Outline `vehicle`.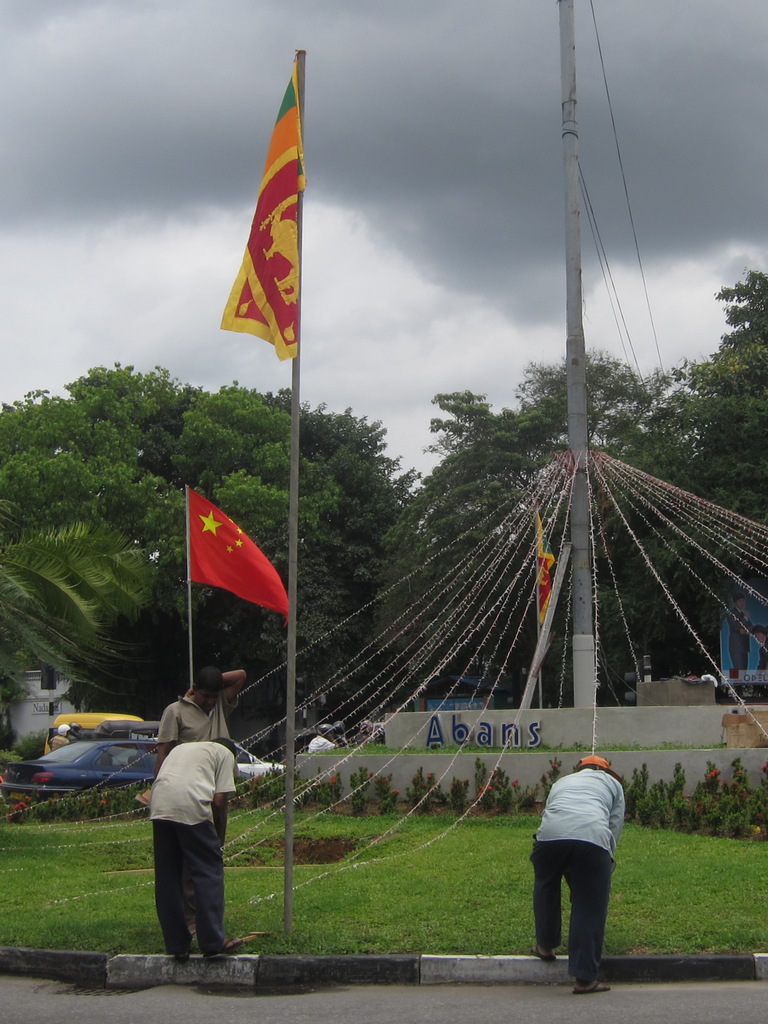
Outline: bbox(20, 718, 172, 799).
